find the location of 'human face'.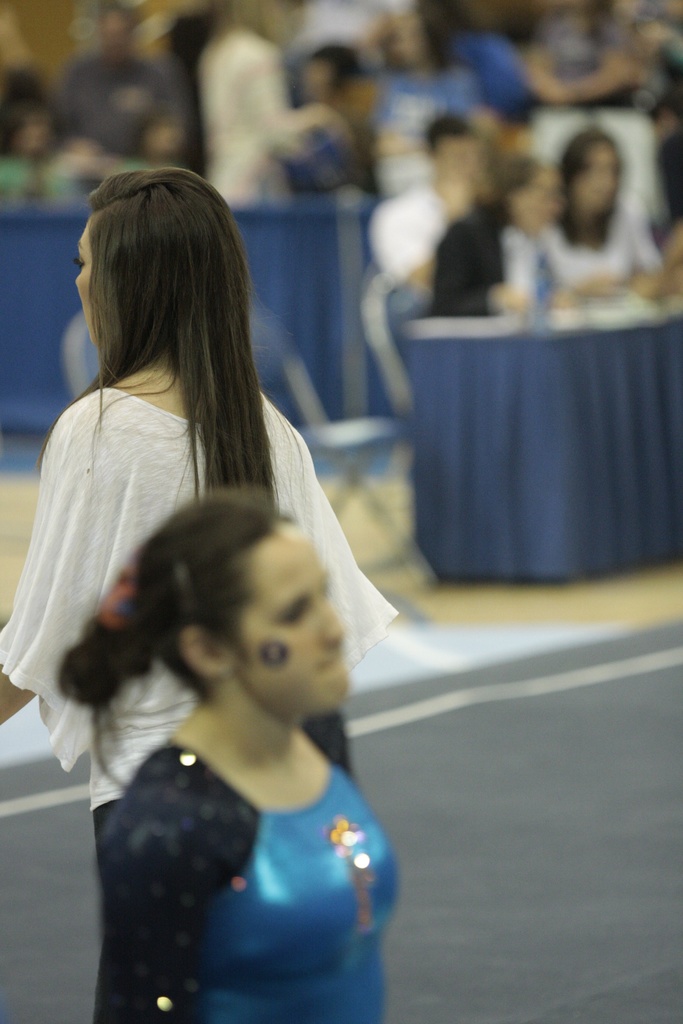
Location: l=71, t=212, r=99, b=358.
